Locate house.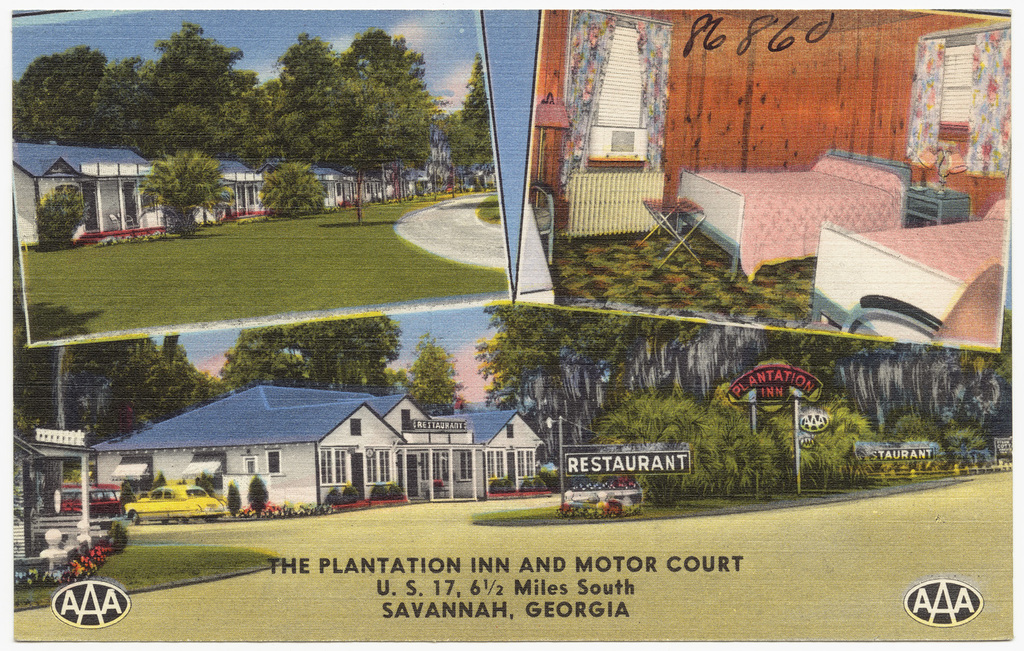
Bounding box: x1=210 y1=161 x2=257 y2=222.
